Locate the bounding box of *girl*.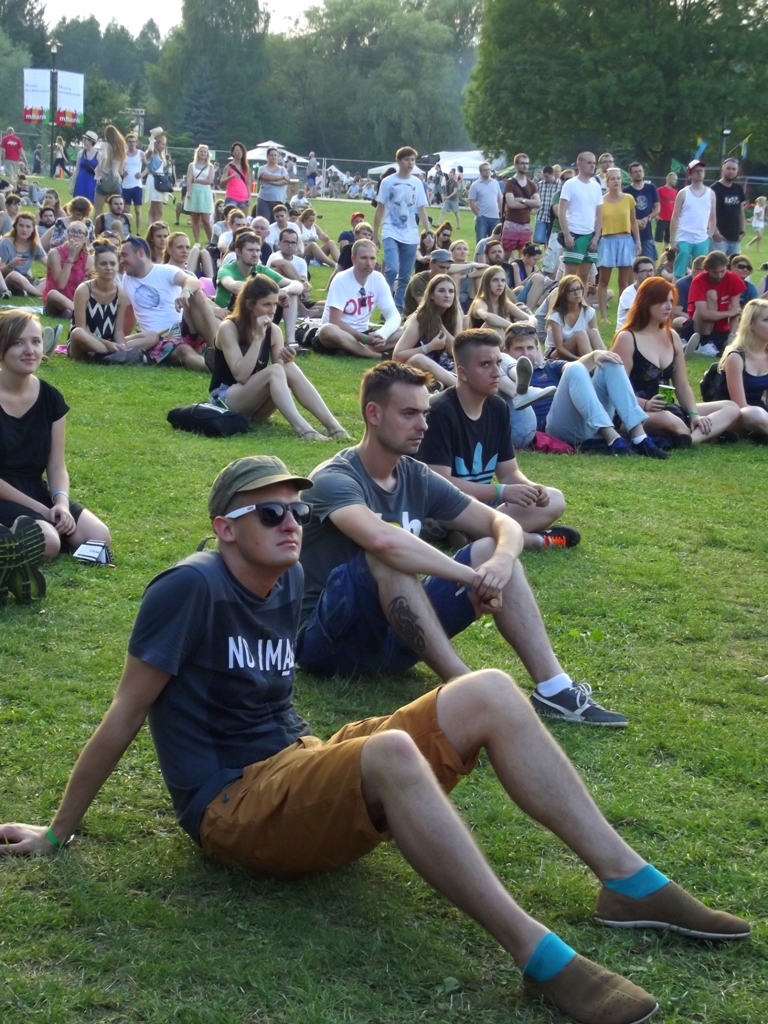
Bounding box: [x1=42, y1=186, x2=68, y2=222].
